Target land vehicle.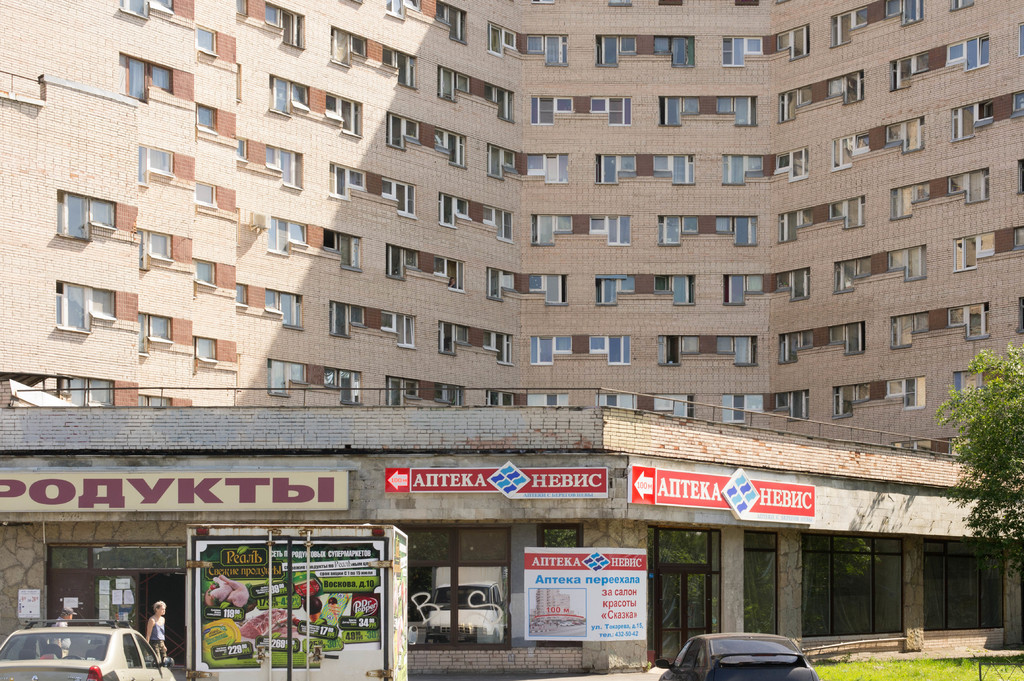
Target region: detection(0, 618, 179, 680).
